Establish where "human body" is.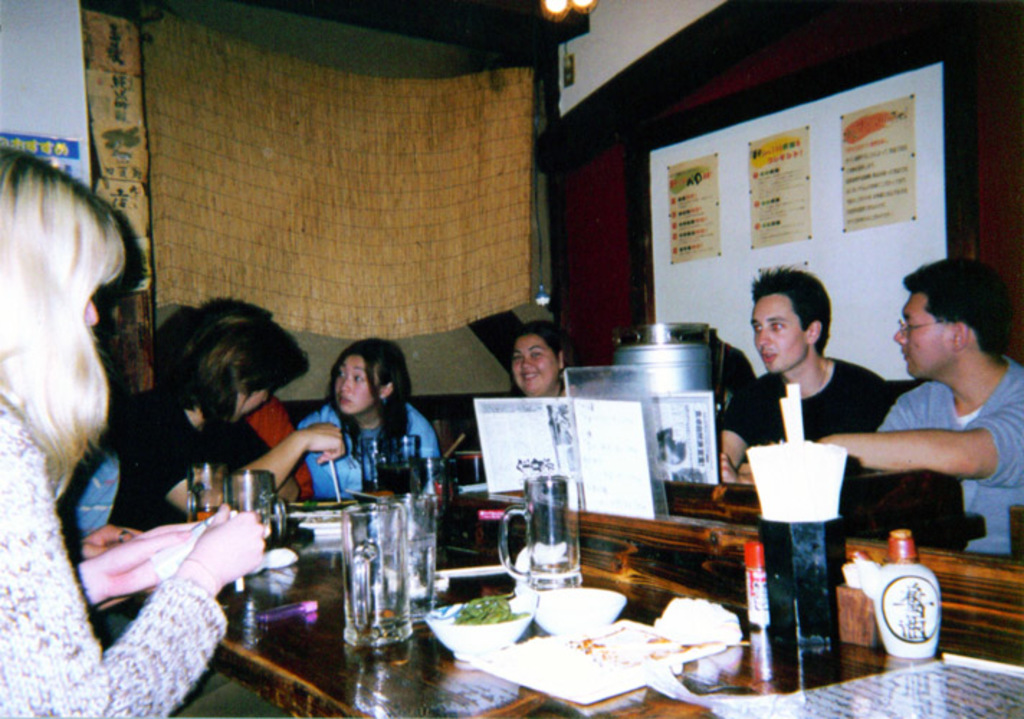
Established at crop(240, 393, 305, 508).
